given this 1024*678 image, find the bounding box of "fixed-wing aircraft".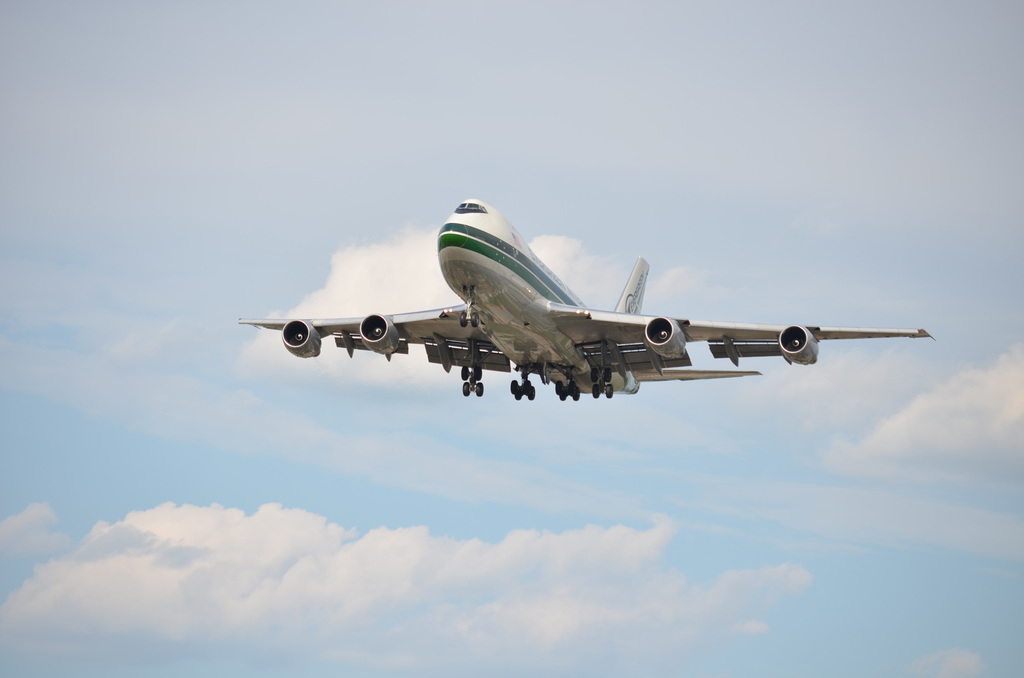
212/196/935/411.
